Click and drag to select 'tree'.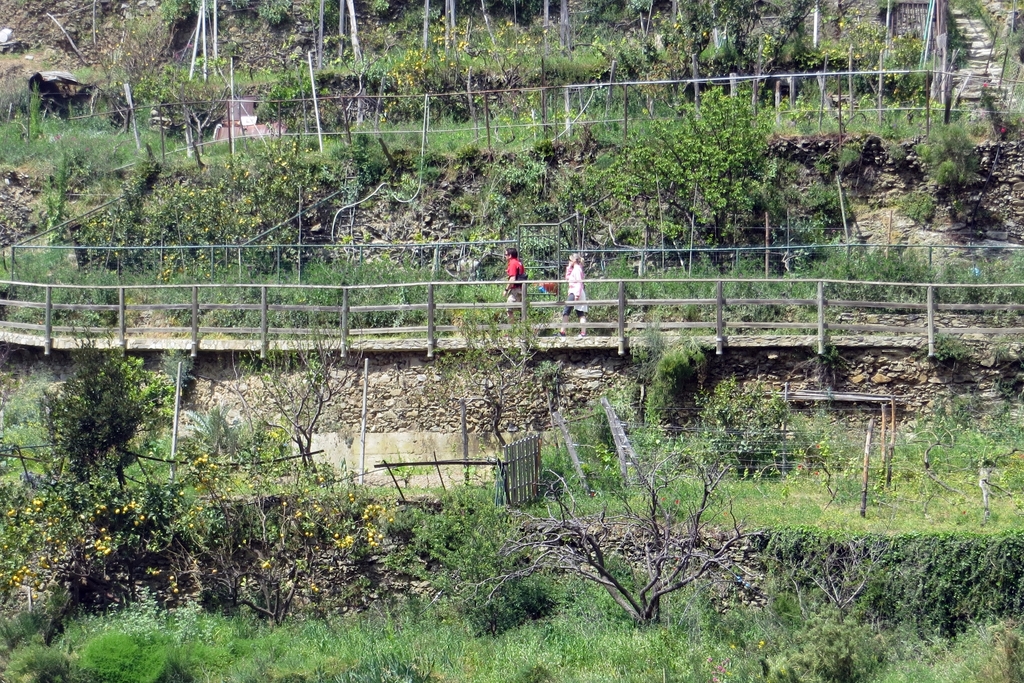
Selection: l=610, t=83, r=784, b=244.
